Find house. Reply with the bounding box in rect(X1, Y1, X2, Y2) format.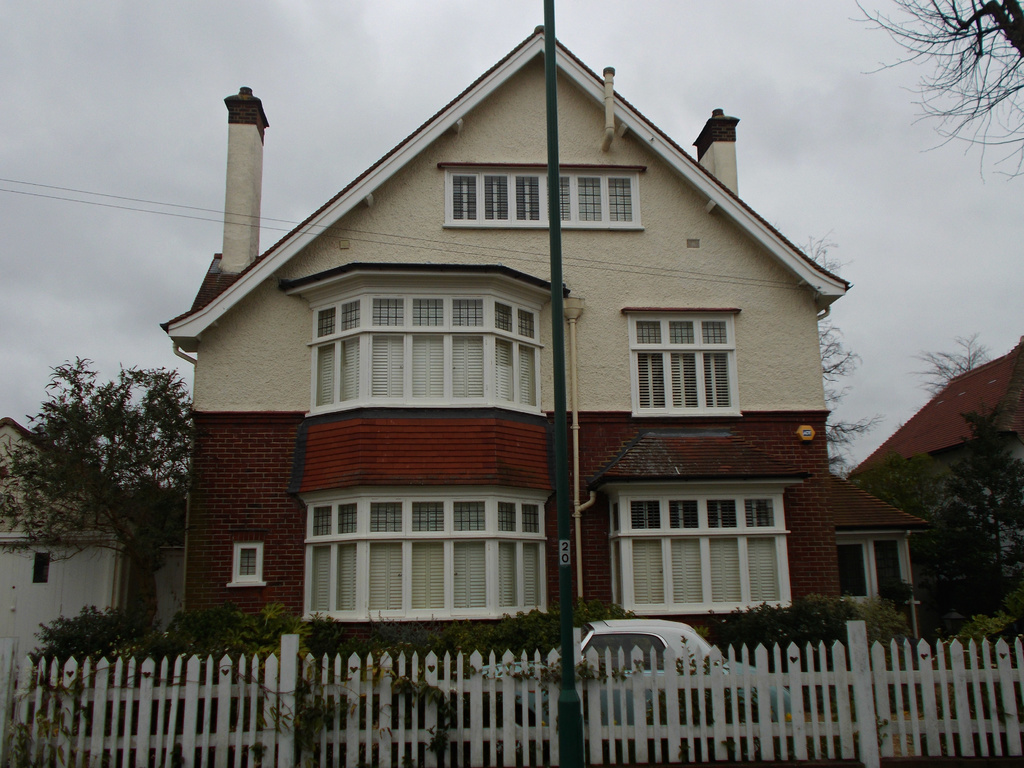
rect(161, 19, 851, 767).
